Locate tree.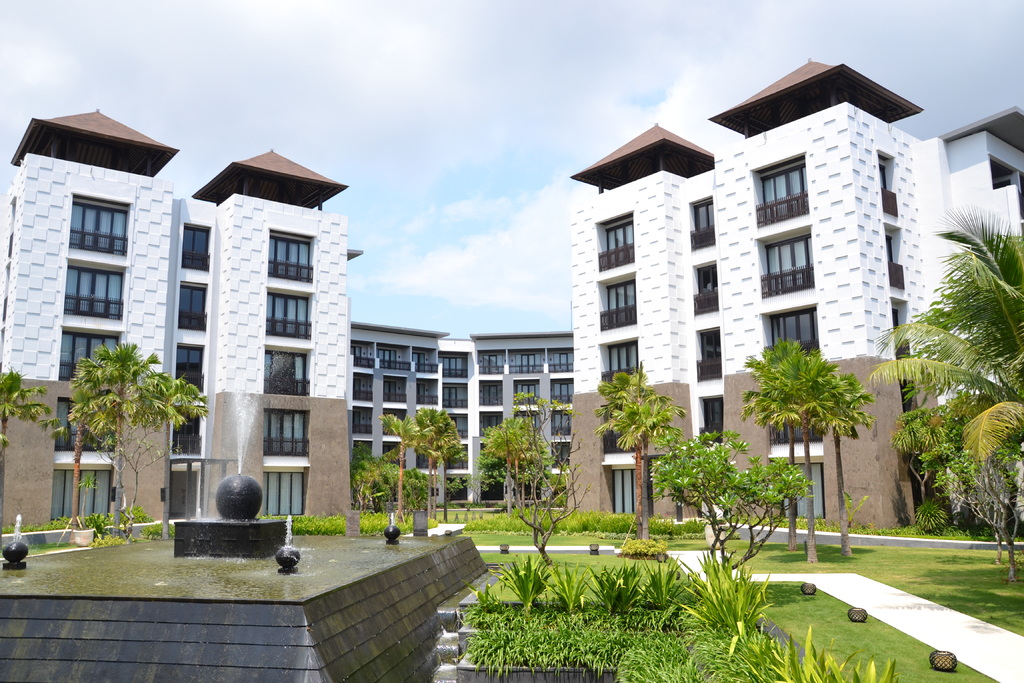
Bounding box: [758,348,827,549].
